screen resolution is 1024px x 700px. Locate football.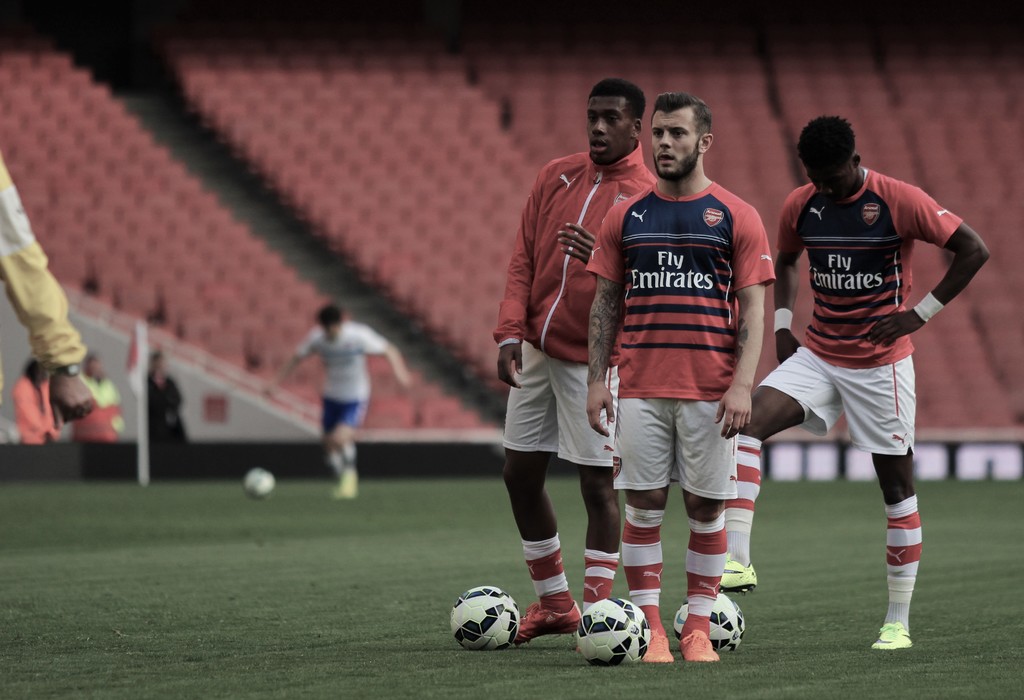
bbox=[444, 584, 522, 654].
